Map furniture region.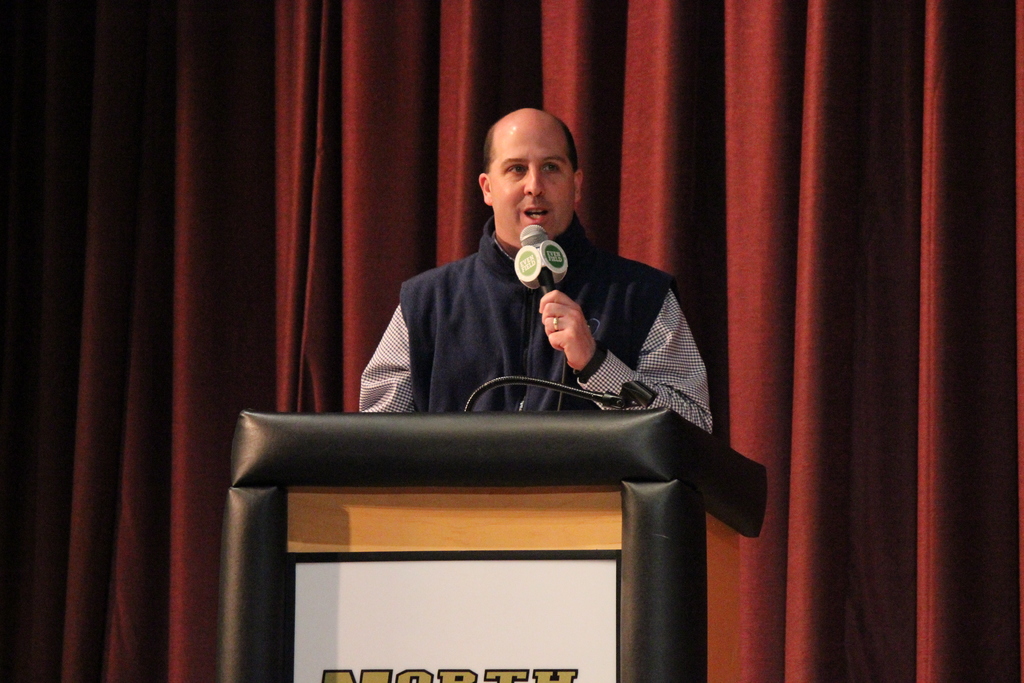
Mapped to (216, 409, 769, 682).
